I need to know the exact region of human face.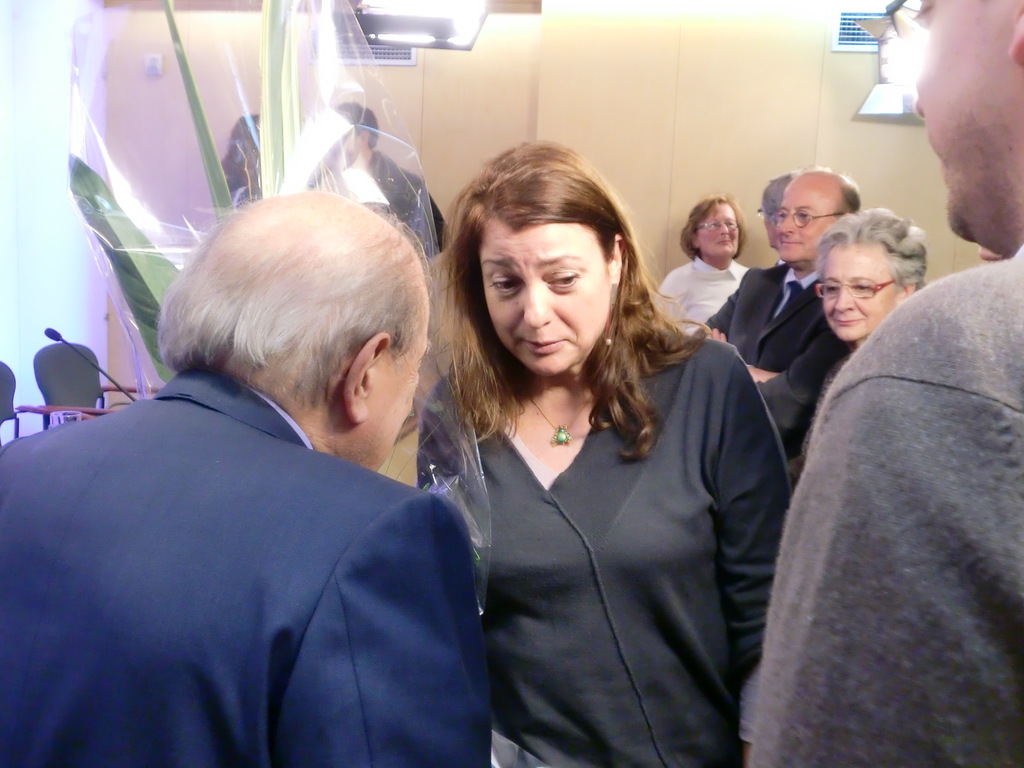
Region: locate(911, 0, 1002, 243).
